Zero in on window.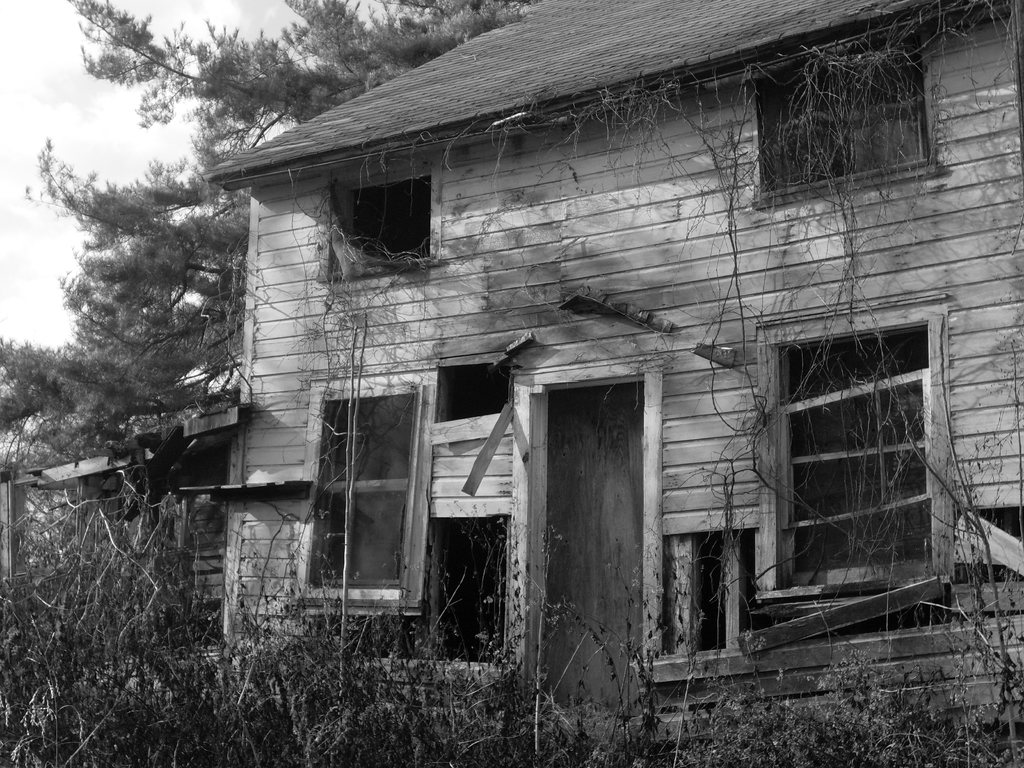
Zeroed in: crop(325, 169, 440, 283).
